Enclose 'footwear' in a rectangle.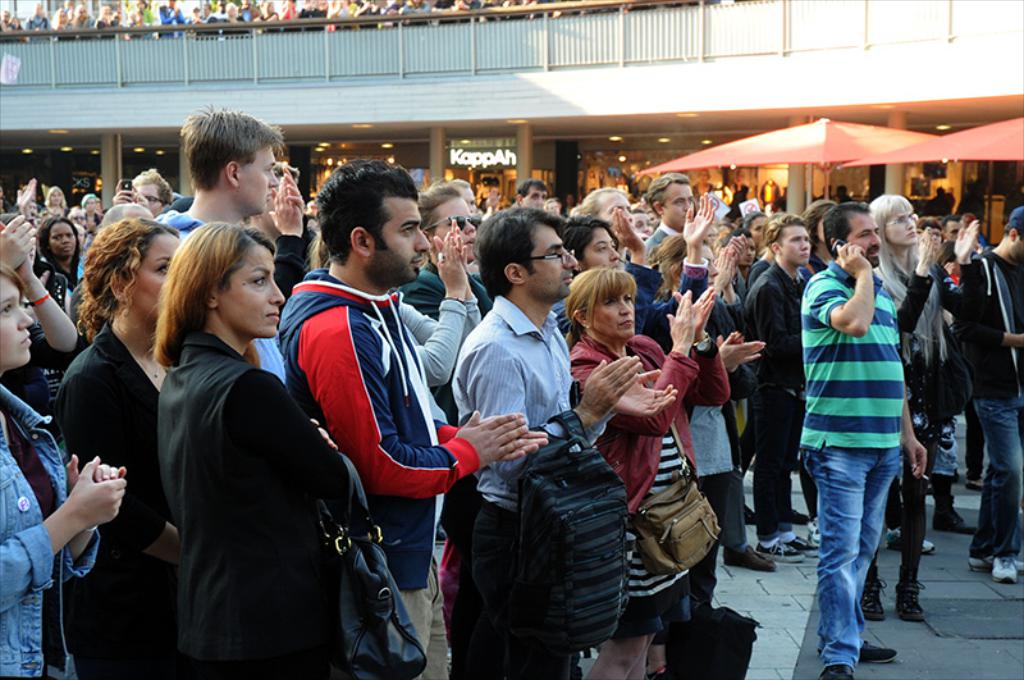
{"x1": 818, "y1": 663, "x2": 852, "y2": 679}.
